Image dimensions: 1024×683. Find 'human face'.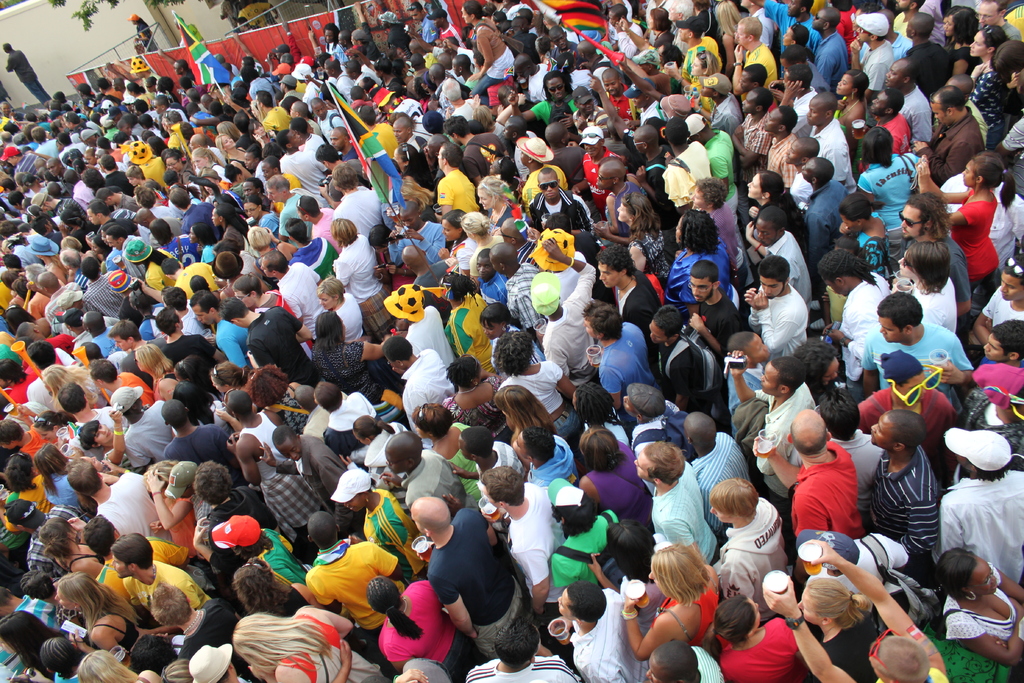
box(323, 31, 334, 45).
